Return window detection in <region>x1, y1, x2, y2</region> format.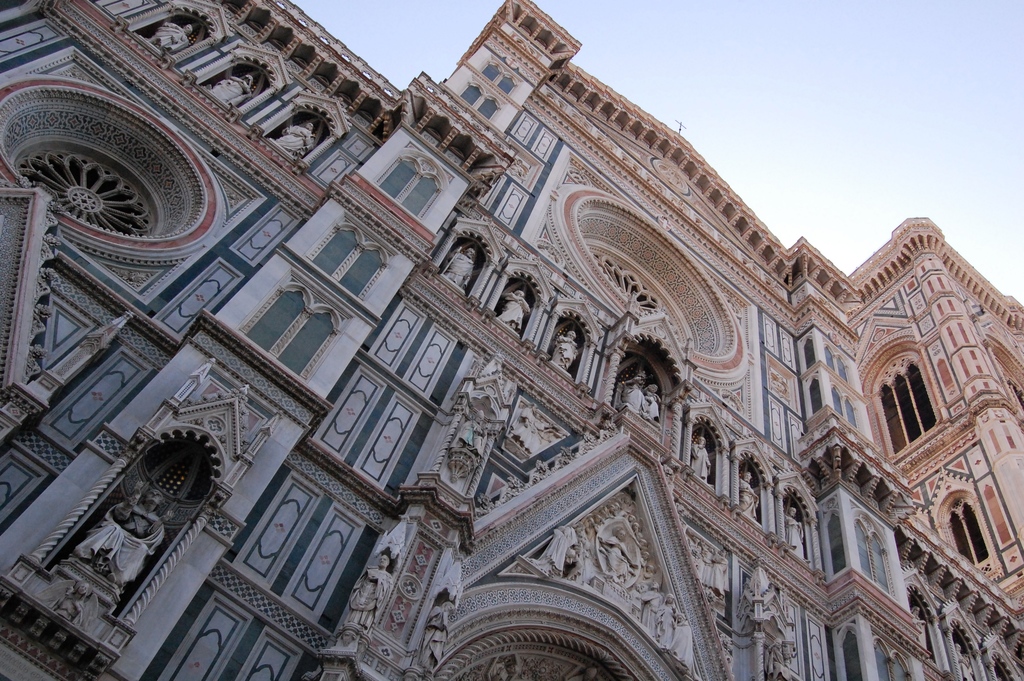
<region>476, 95, 500, 121</region>.
